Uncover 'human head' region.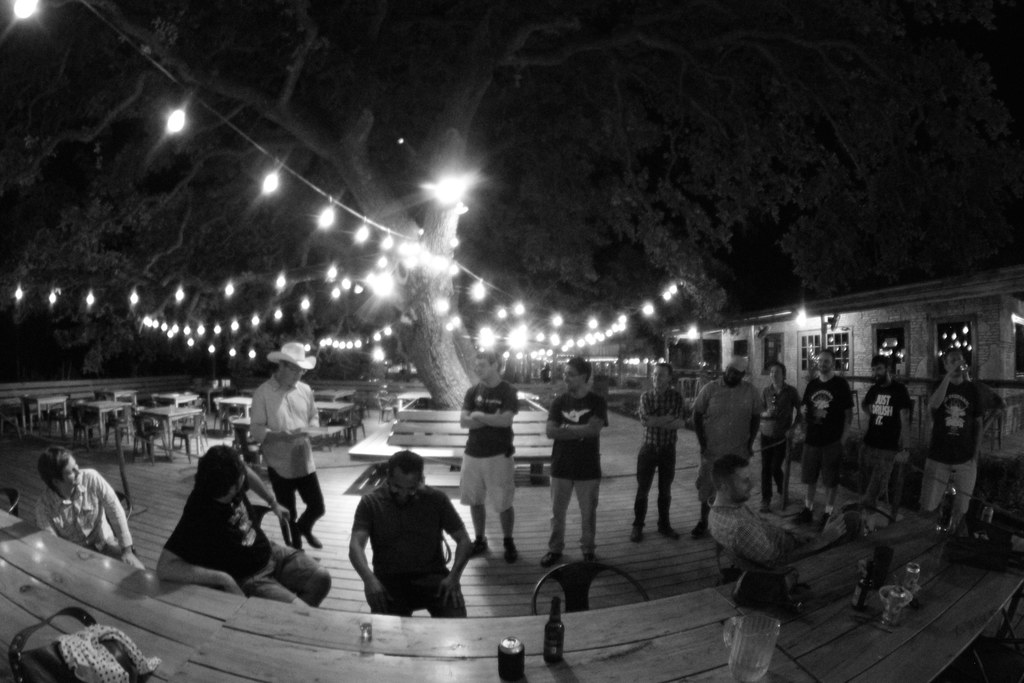
Uncovered: pyautogui.locateOnScreen(474, 349, 505, 386).
